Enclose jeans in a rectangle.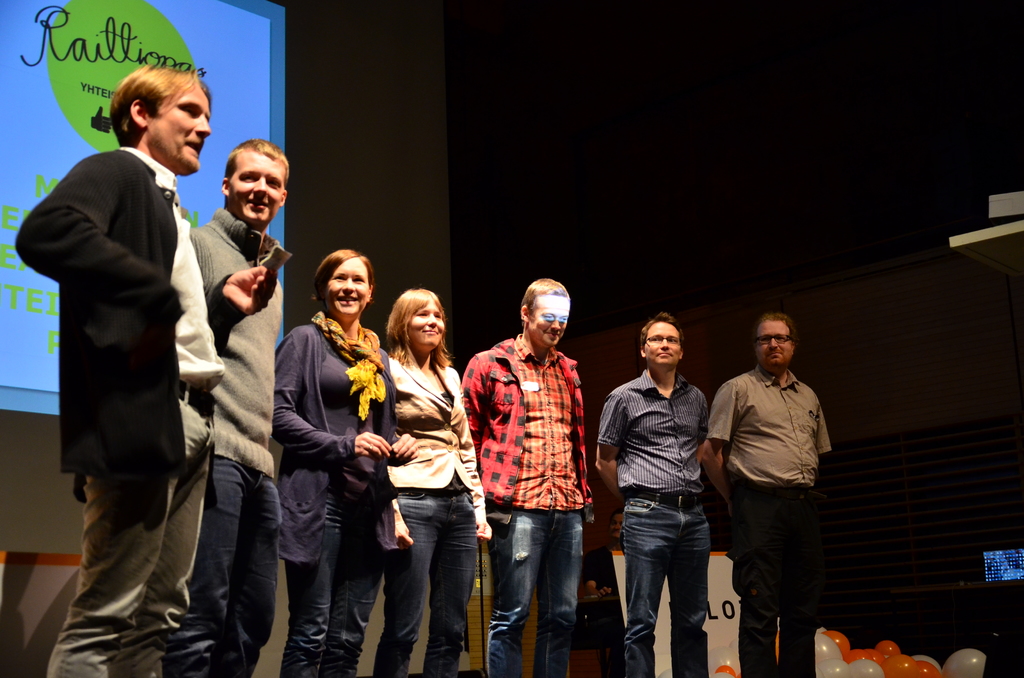
crop(727, 483, 826, 677).
